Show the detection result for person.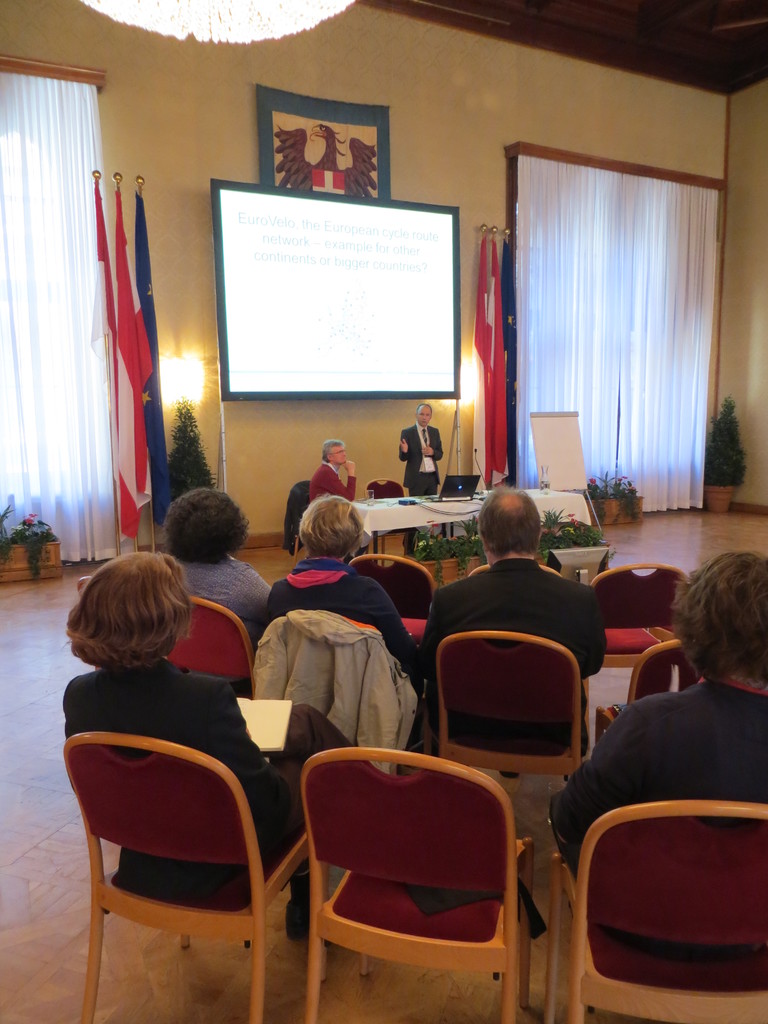
228, 493, 400, 699.
